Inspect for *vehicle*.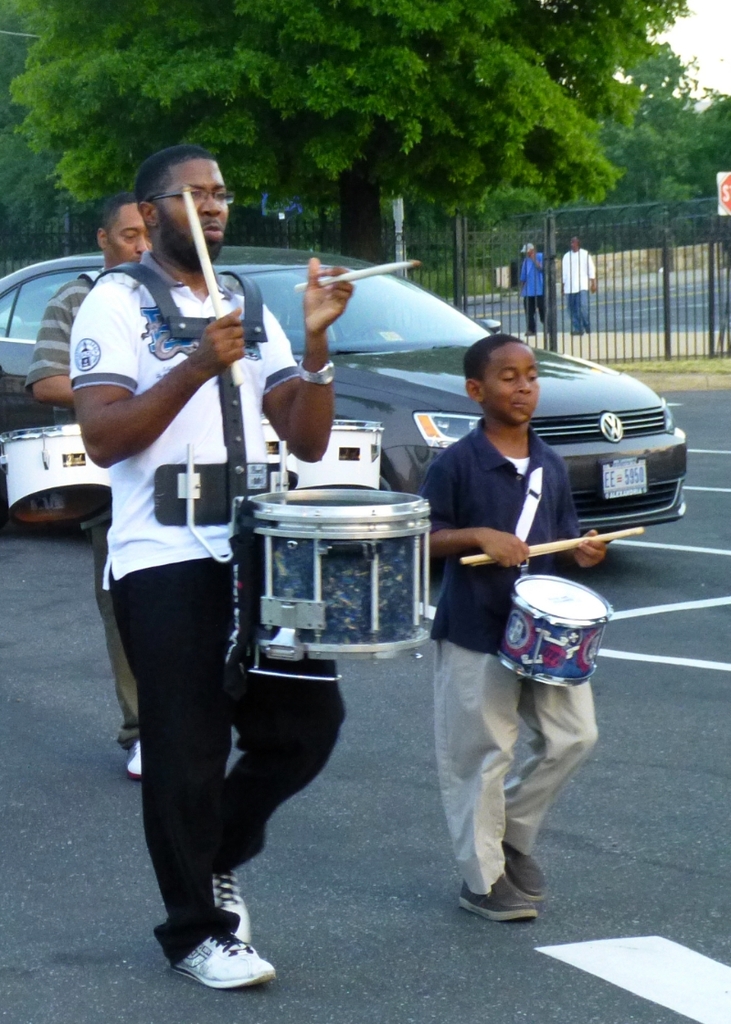
Inspection: x1=0 y1=241 x2=690 y2=563.
